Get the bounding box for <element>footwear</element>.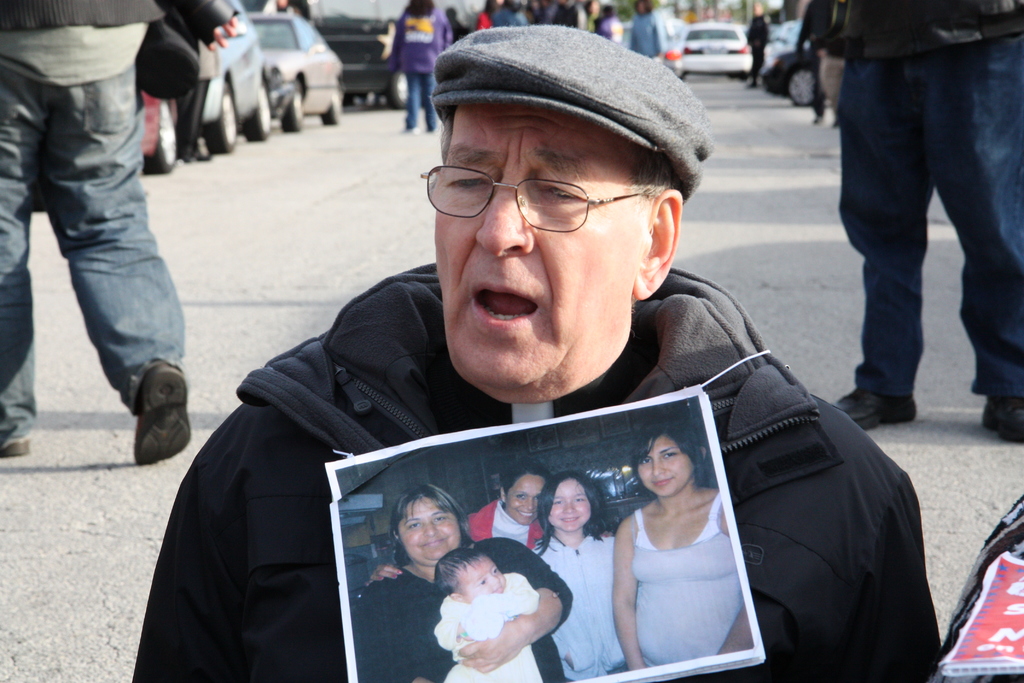
pyautogui.locateOnScreen(405, 126, 417, 132).
